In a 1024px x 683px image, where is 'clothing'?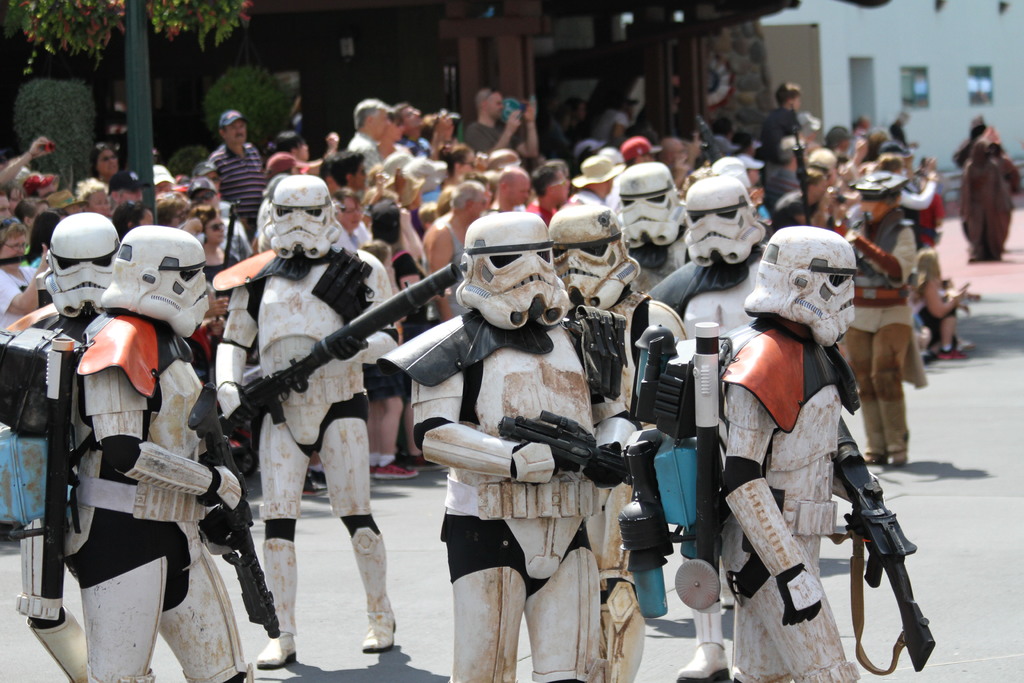
(left=0, top=270, right=44, bottom=333).
